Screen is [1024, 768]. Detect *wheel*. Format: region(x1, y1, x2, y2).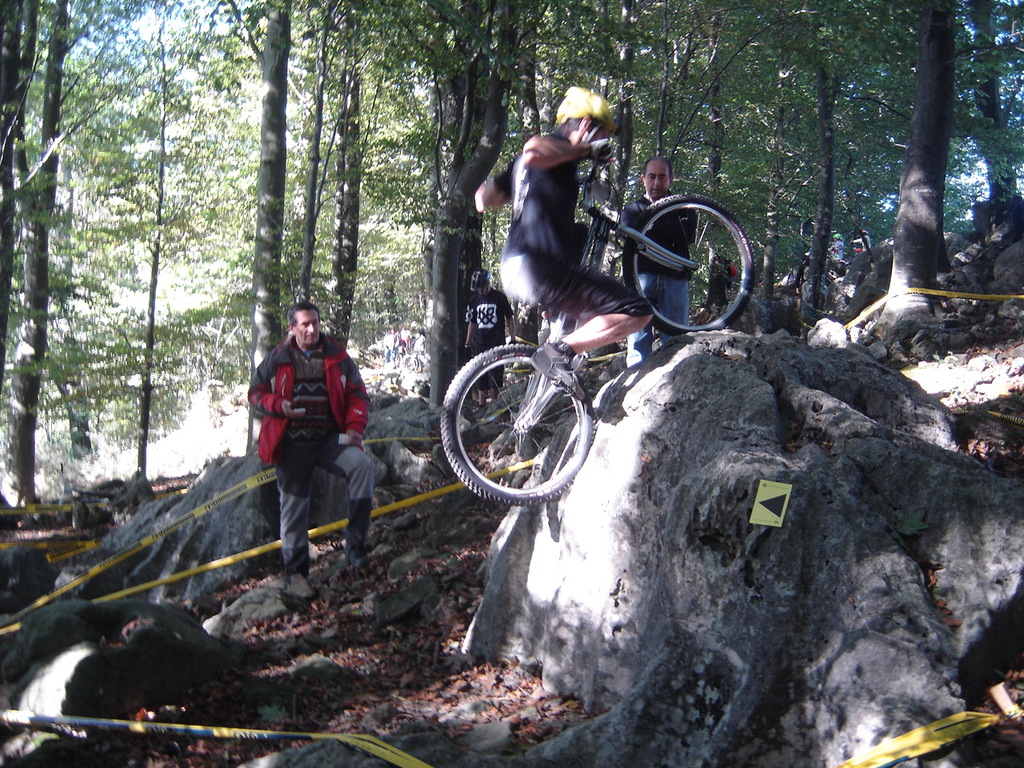
region(441, 344, 593, 506).
